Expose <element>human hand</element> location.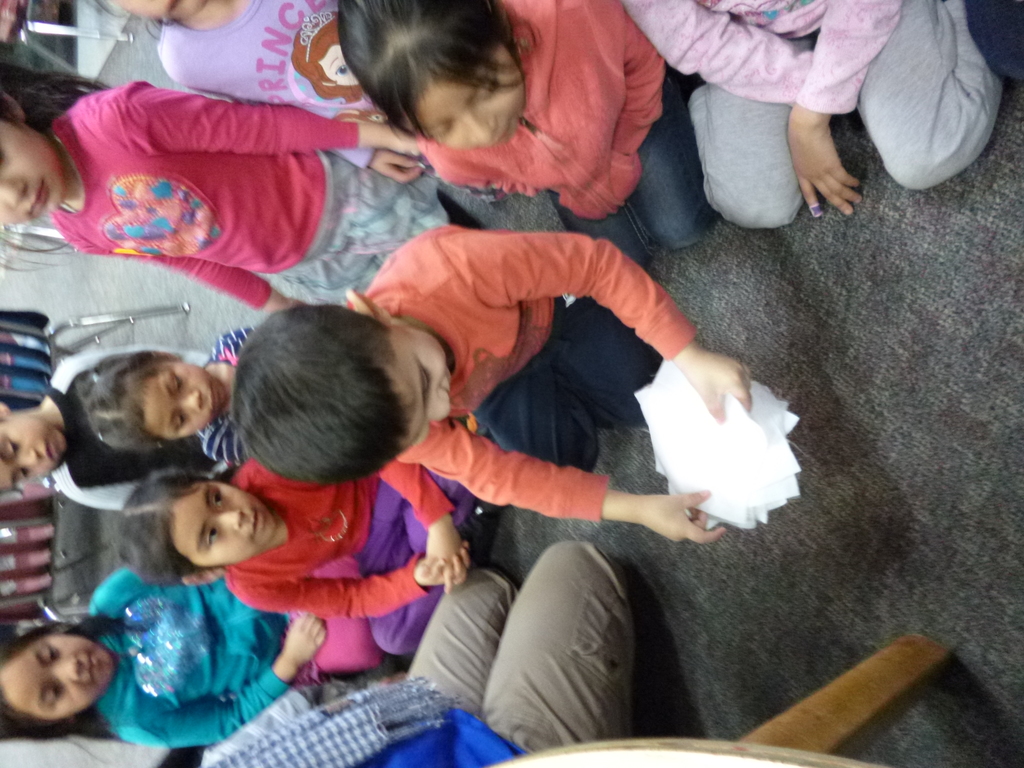
Exposed at bbox(374, 148, 422, 186).
